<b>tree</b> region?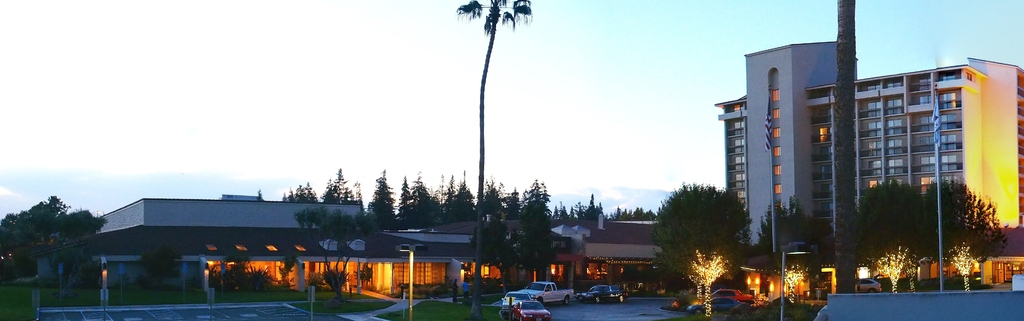
(left=917, top=175, right=1012, bottom=290)
